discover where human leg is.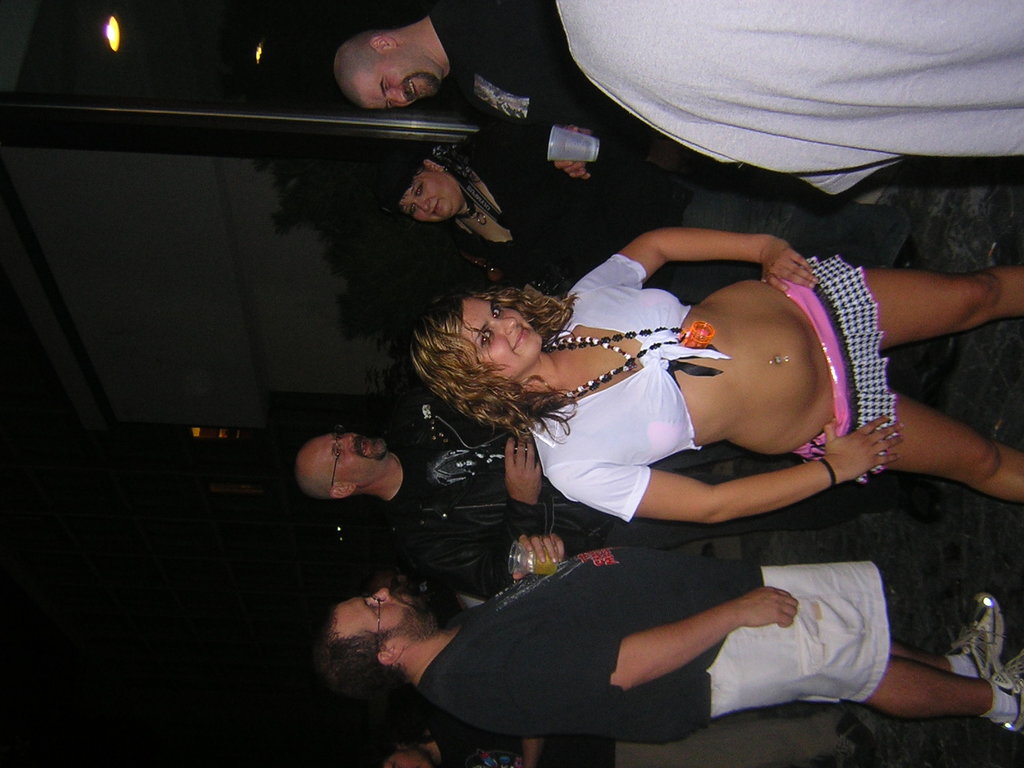
Discovered at 883/582/997/674.
